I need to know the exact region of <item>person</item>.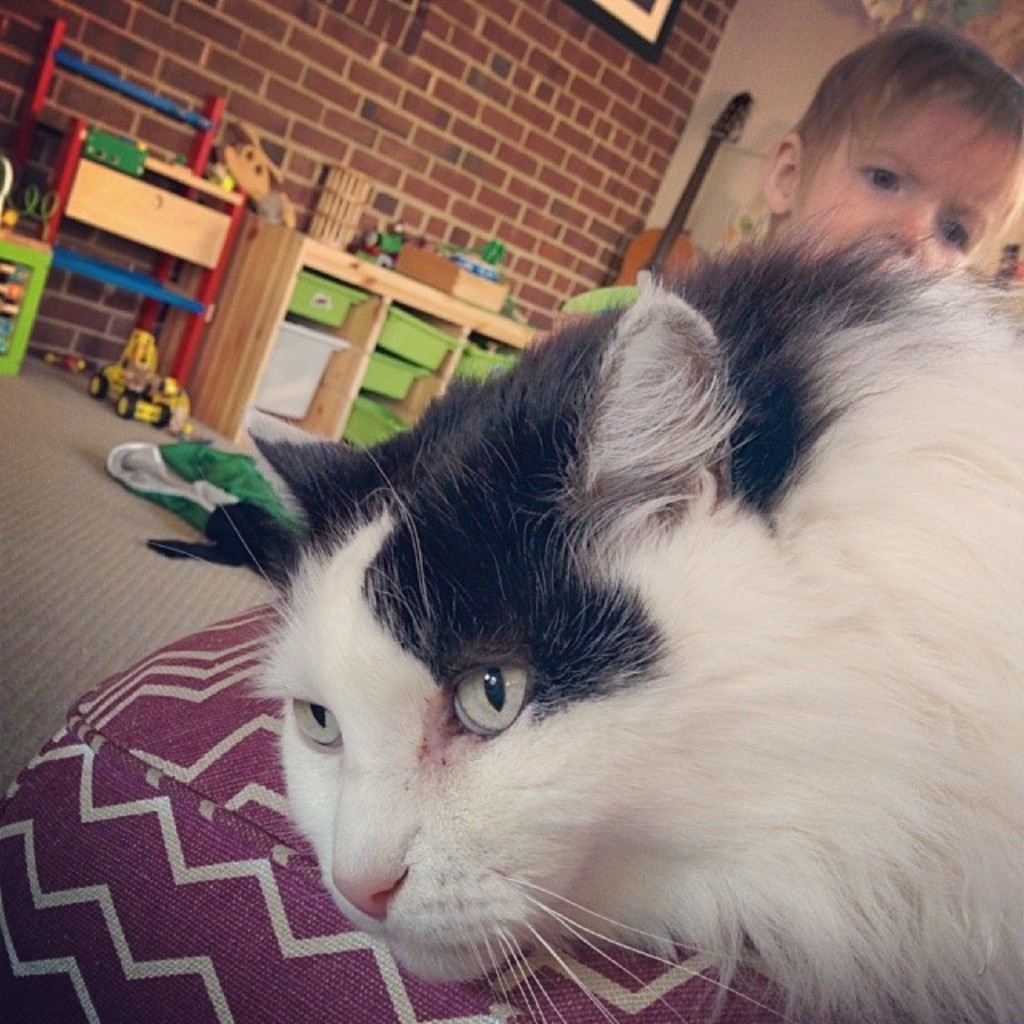
Region: x1=762, y1=16, x2=1021, y2=285.
